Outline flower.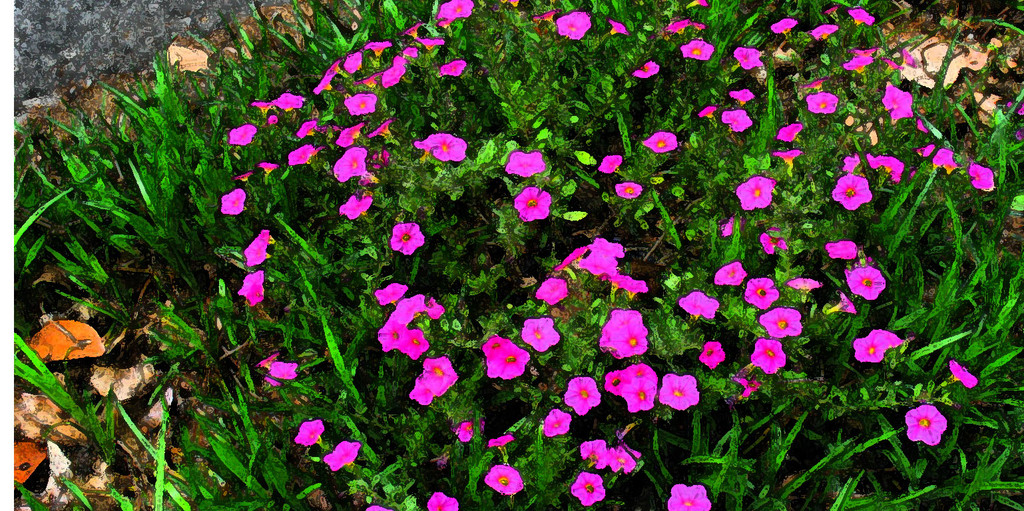
Outline: [843, 47, 876, 71].
